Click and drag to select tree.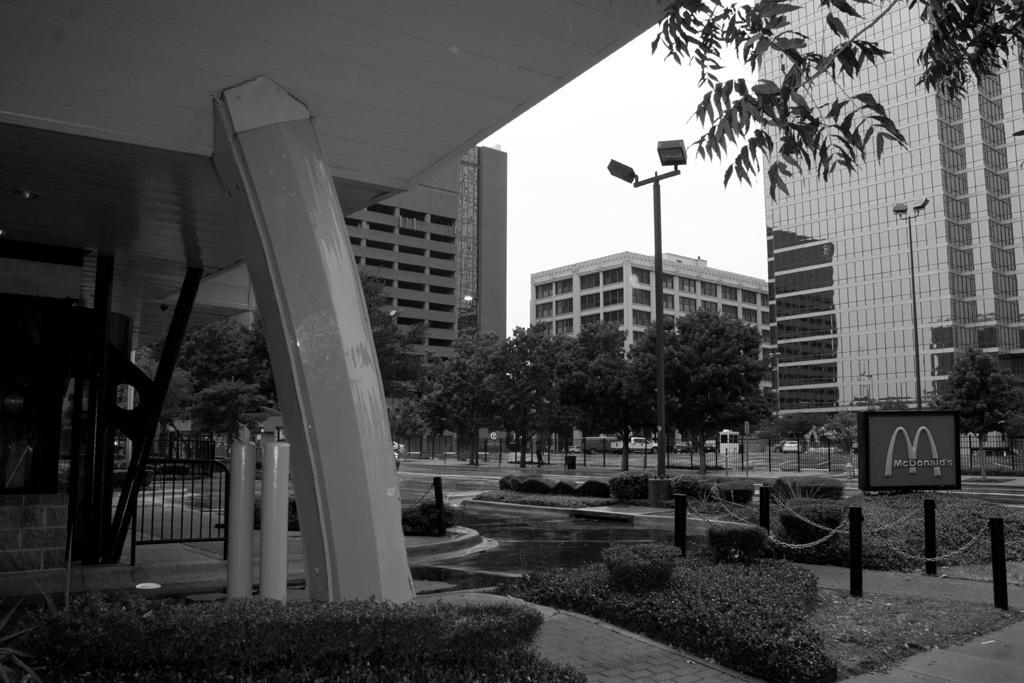
Selection: <box>124,313,289,453</box>.
